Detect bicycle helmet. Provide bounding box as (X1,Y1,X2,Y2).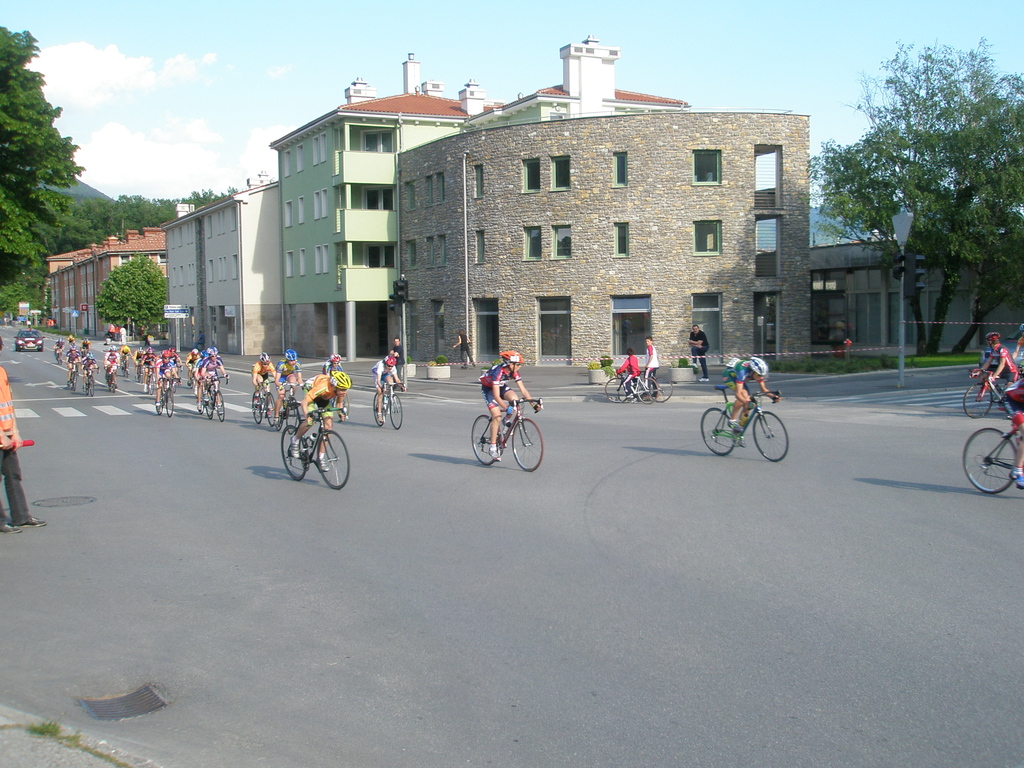
(329,371,349,387).
